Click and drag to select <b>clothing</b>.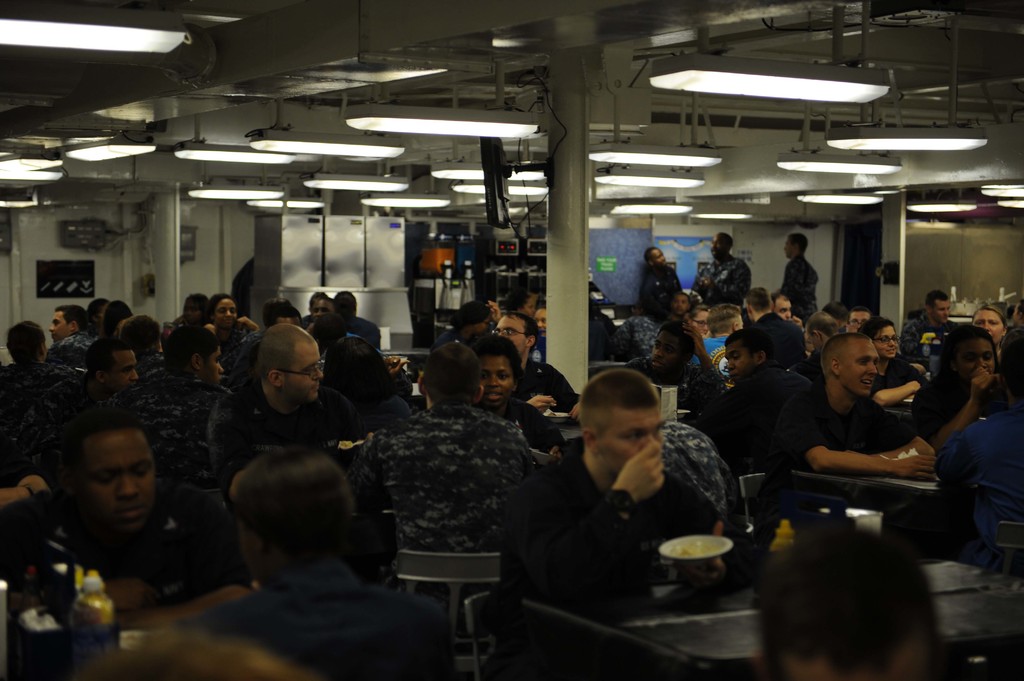
Selection: (804, 348, 827, 386).
